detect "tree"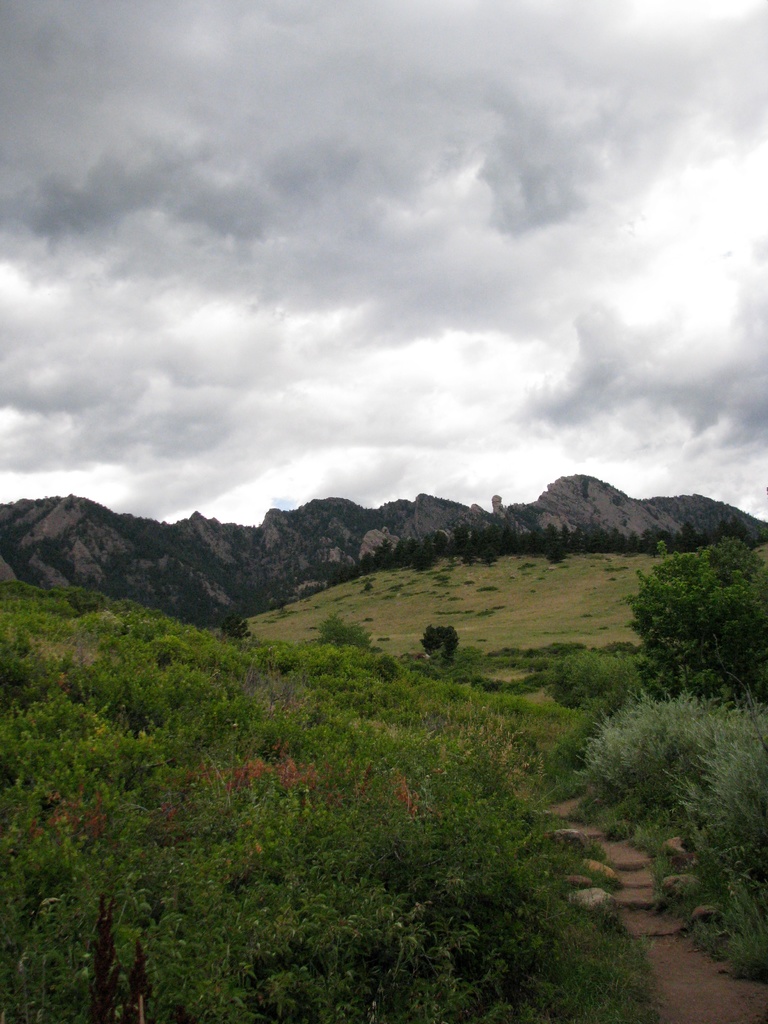
(618, 533, 767, 714)
